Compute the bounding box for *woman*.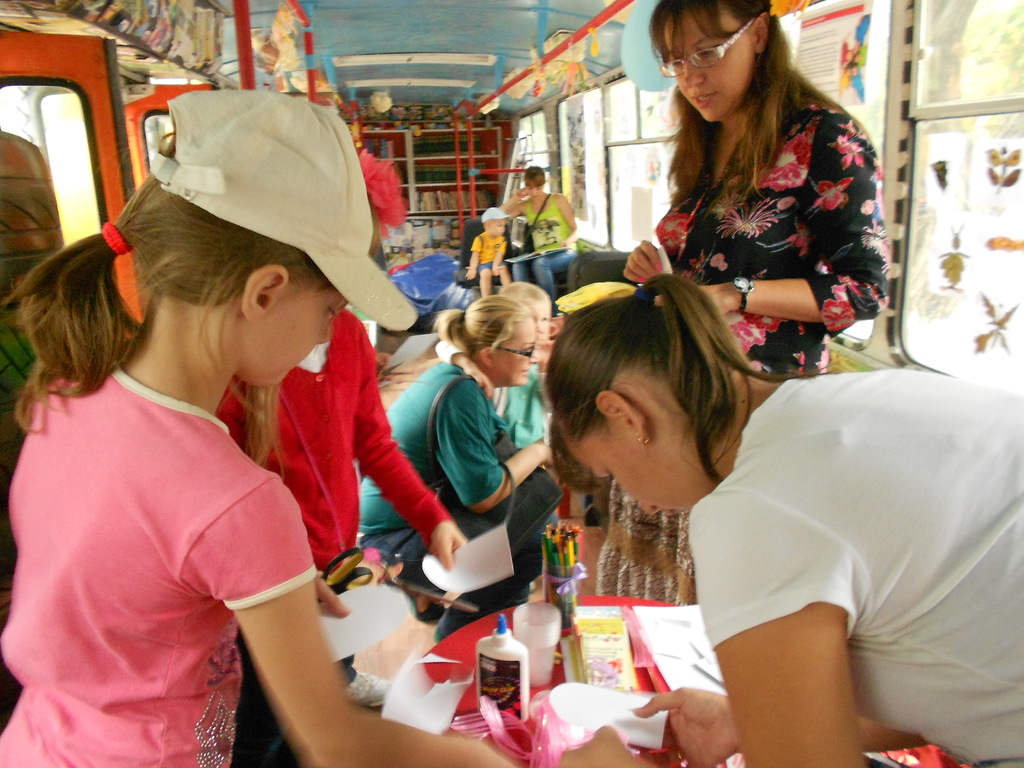
<bbox>541, 271, 1023, 767</bbox>.
